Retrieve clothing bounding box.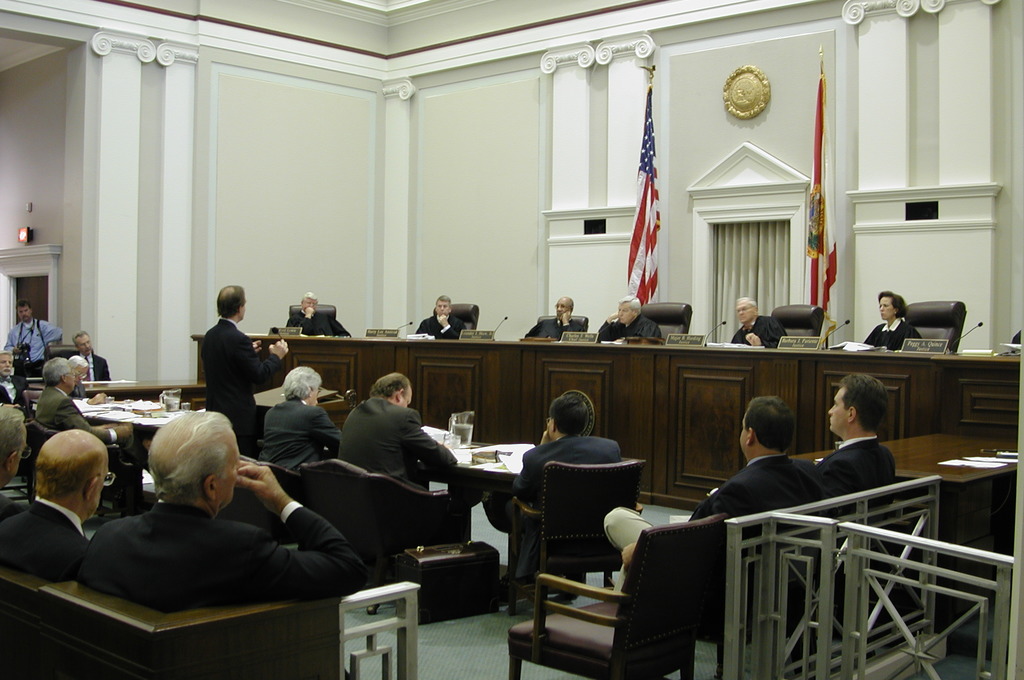
Bounding box: <bbox>70, 460, 355, 624</bbox>.
